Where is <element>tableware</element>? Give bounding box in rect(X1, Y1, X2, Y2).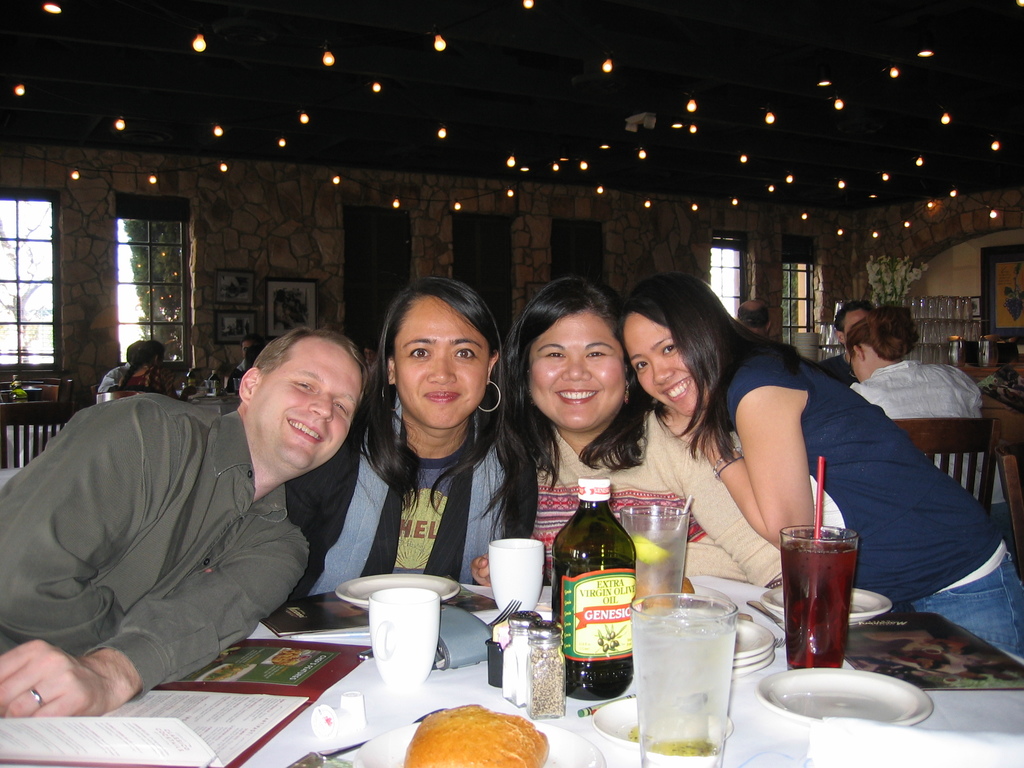
rect(500, 610, 542, 701).
